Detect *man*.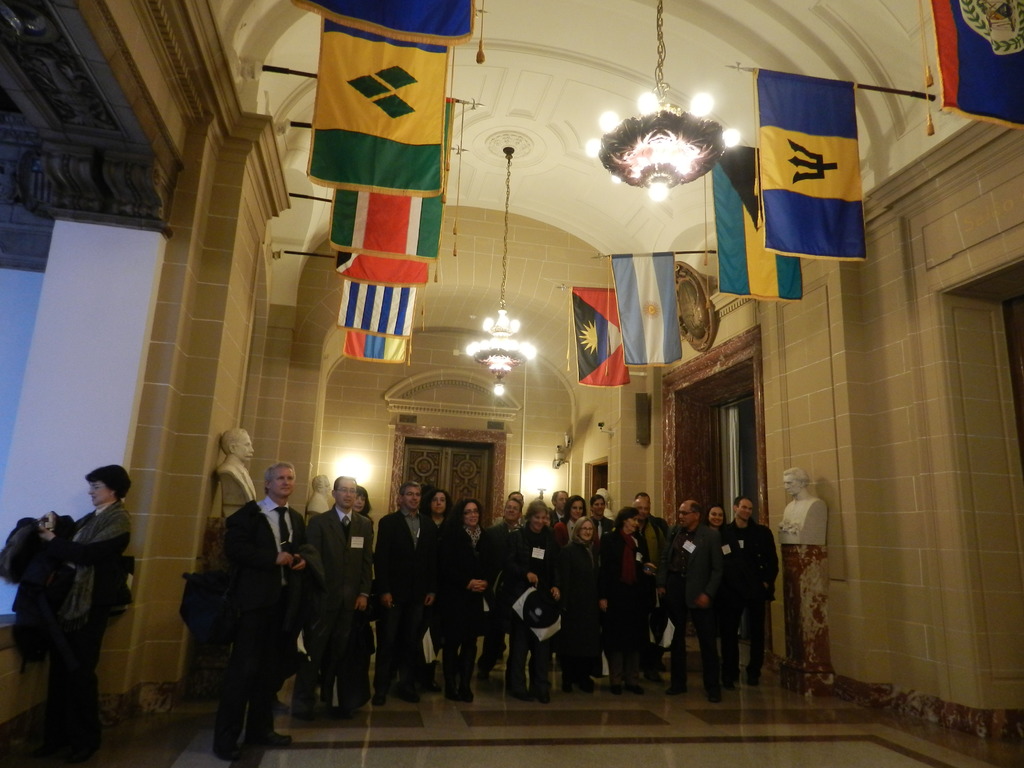
Detected at {"left": 215, "top": 428, "right": 260, "bottom": 510}.
